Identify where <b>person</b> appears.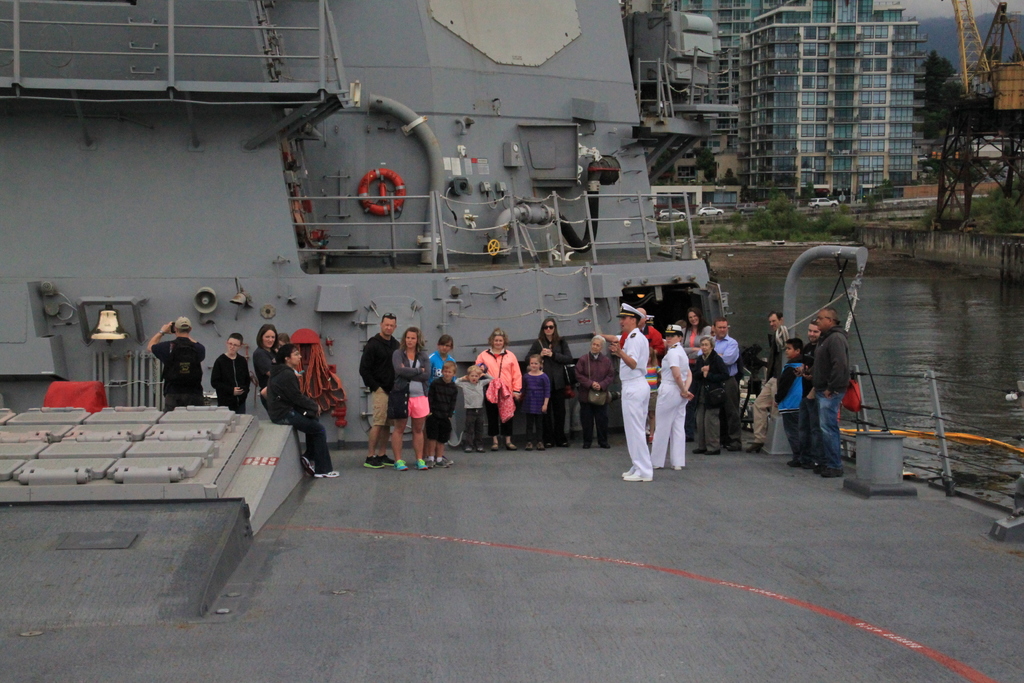
Appears at box=[524, 353, 547, 449].
